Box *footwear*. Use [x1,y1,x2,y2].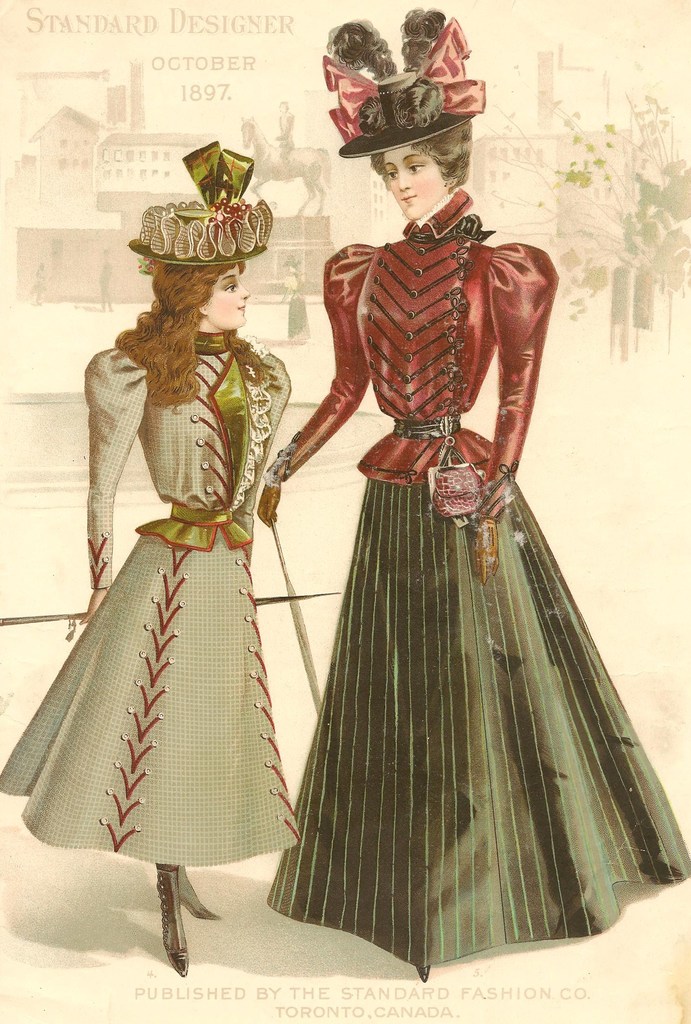
[174,861,213,921].
